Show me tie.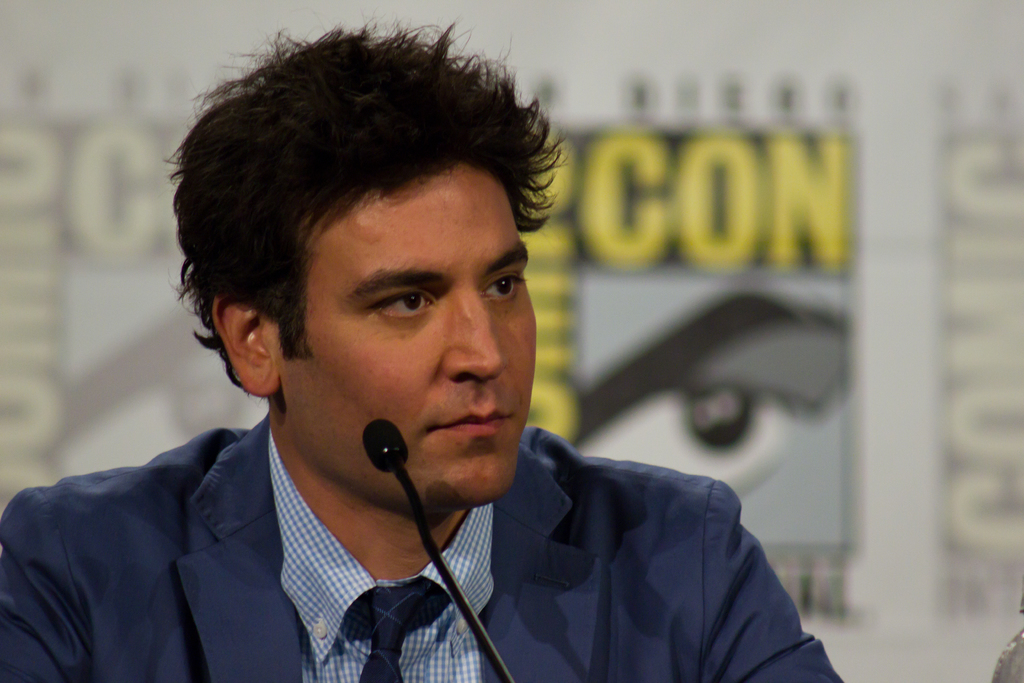
tie is here: locate(344, 577, 453, 682).
